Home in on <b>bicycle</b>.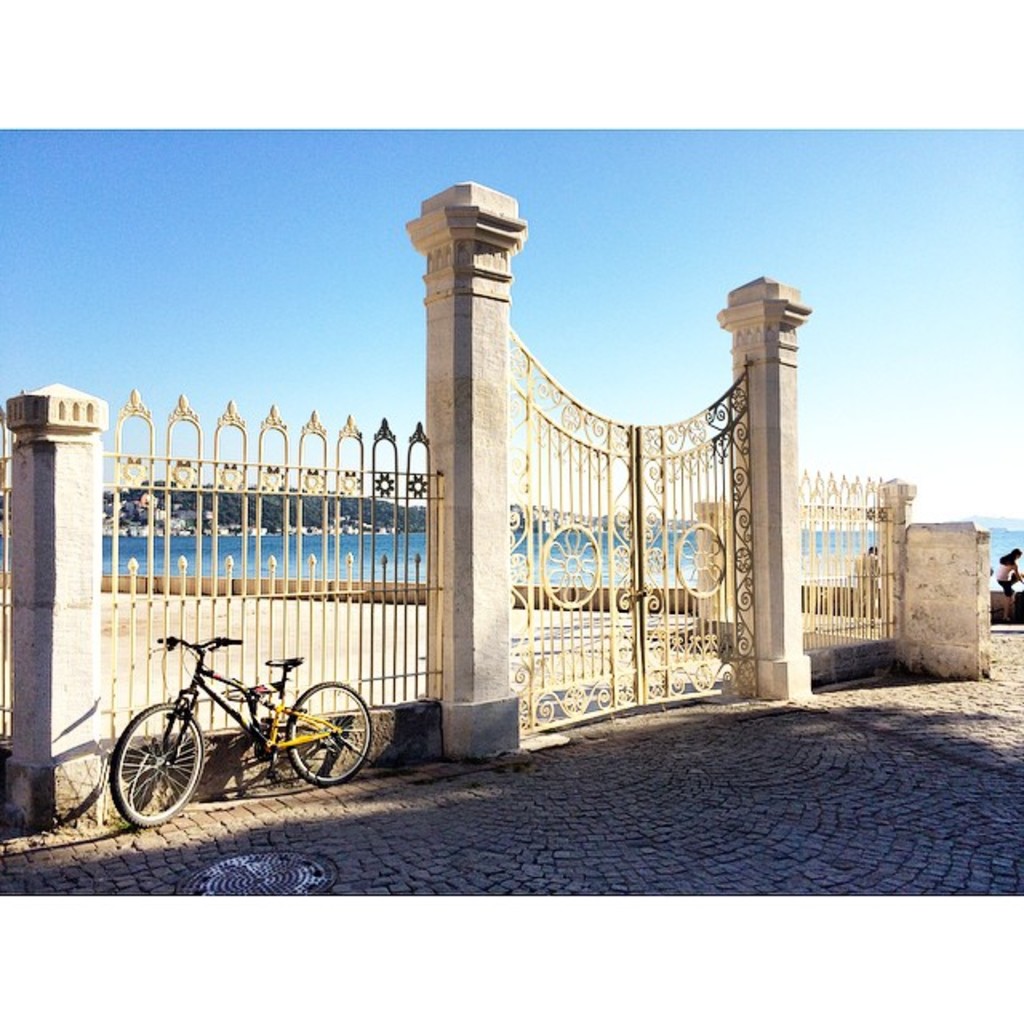
Homed in at 99 635 374 814.
